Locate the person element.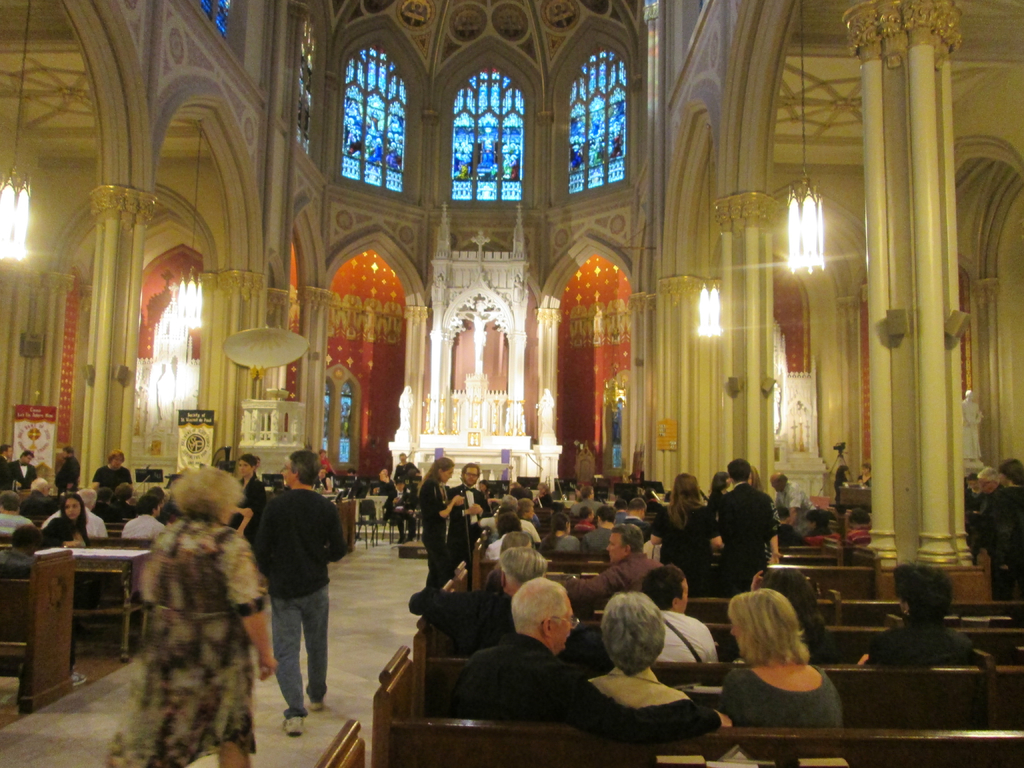
Element bbox: l=397, t=387, r=413, b=436.
